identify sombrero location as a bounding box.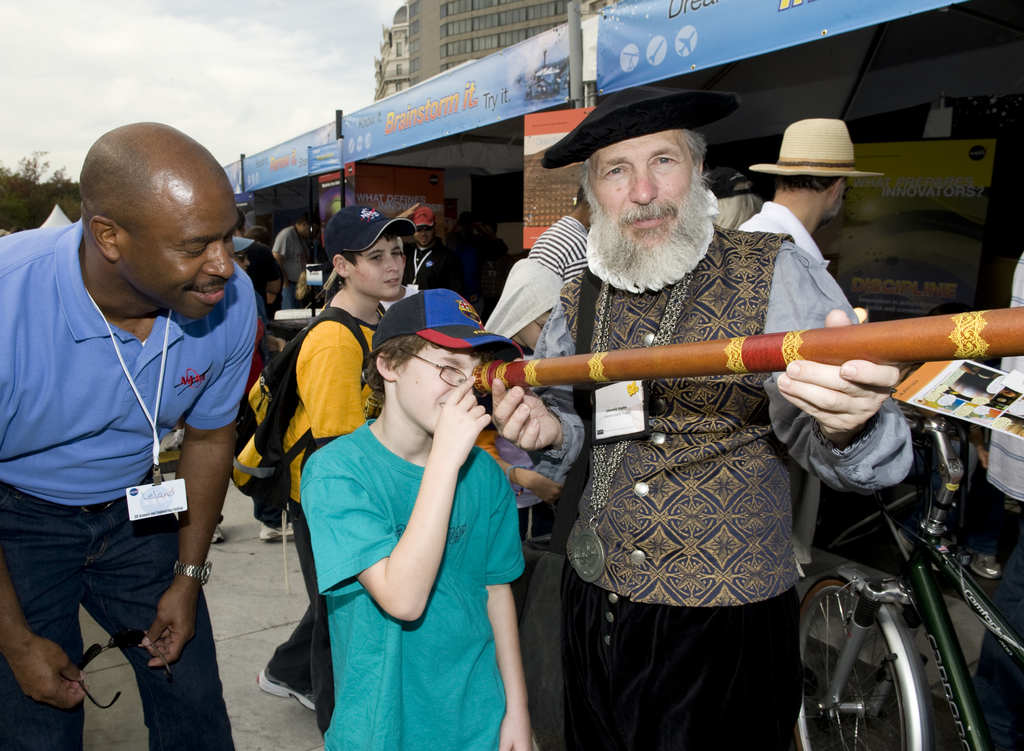
<box>748,118,883,178</box>.
